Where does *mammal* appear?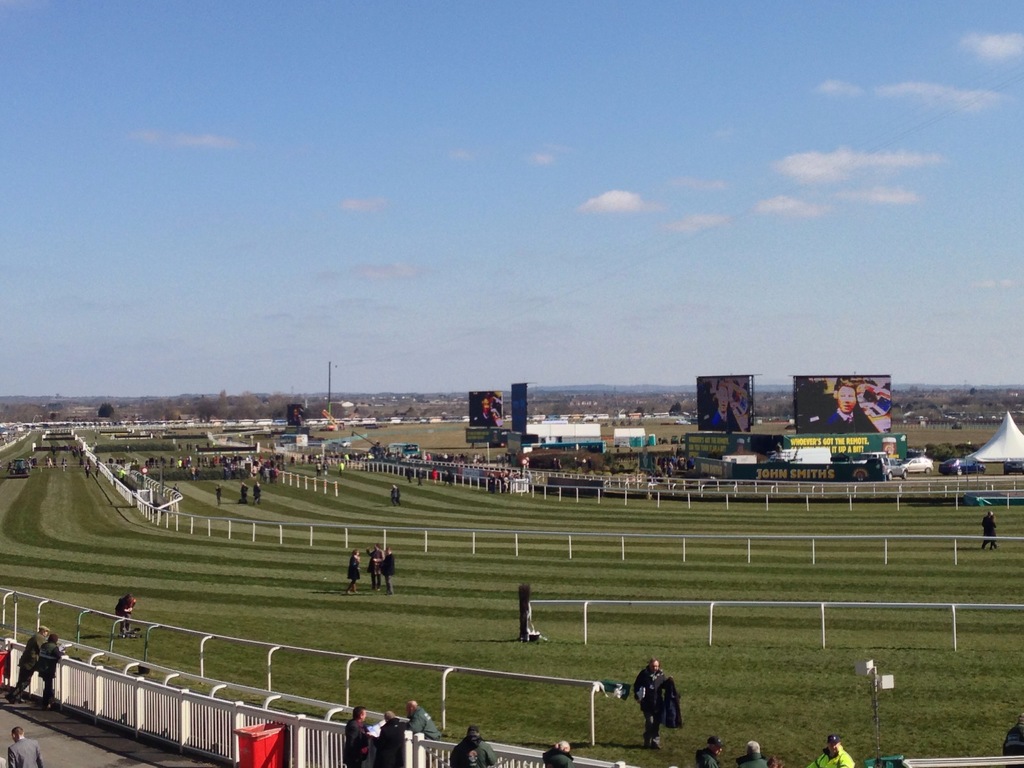
Appears at [left=764, top=758, right=784, bottom=767].
